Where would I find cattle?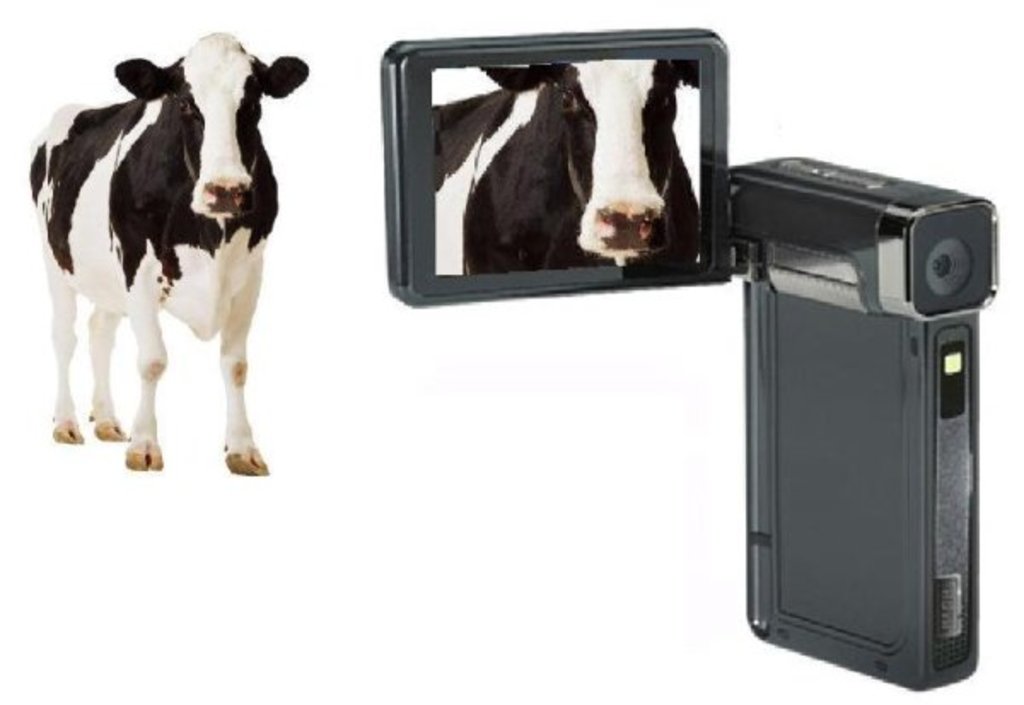
At <box>432,61,700,275</box>.
